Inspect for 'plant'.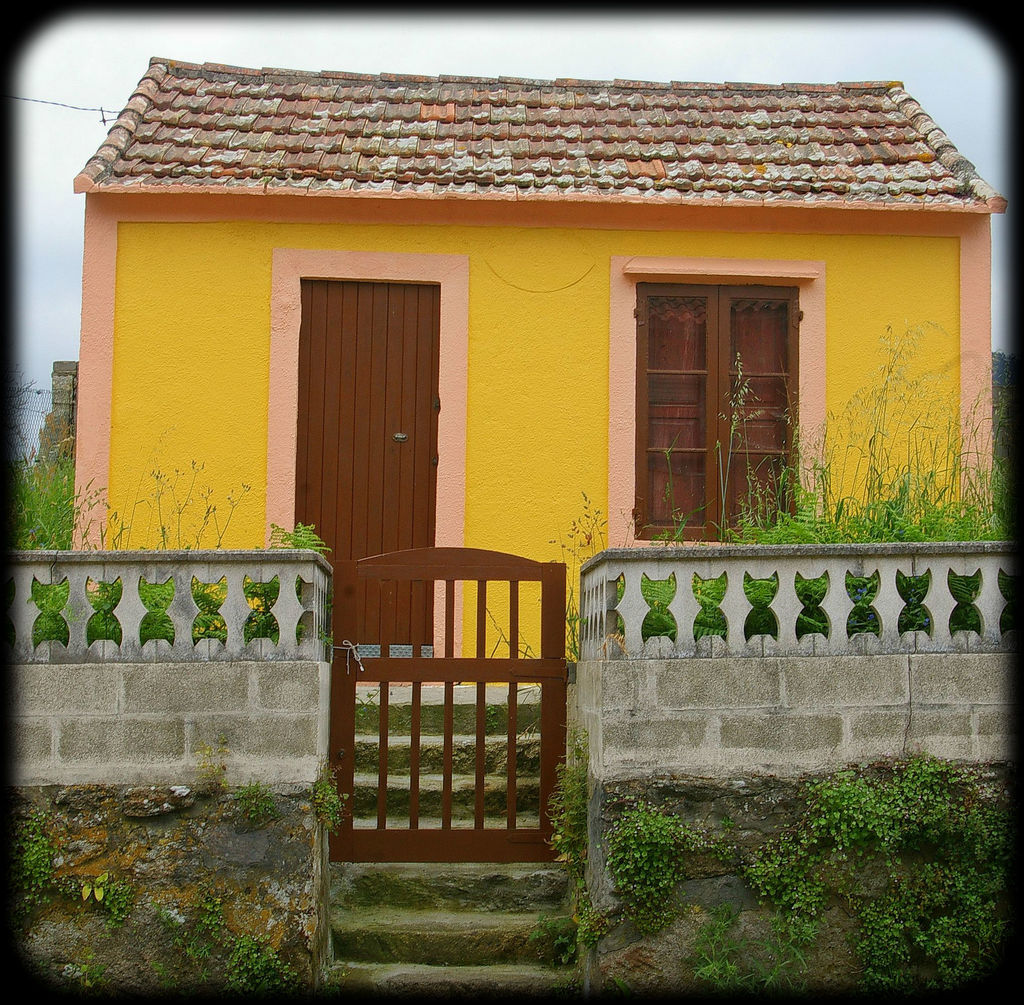
Inspection: bbox(529, 911, 580, 962).
